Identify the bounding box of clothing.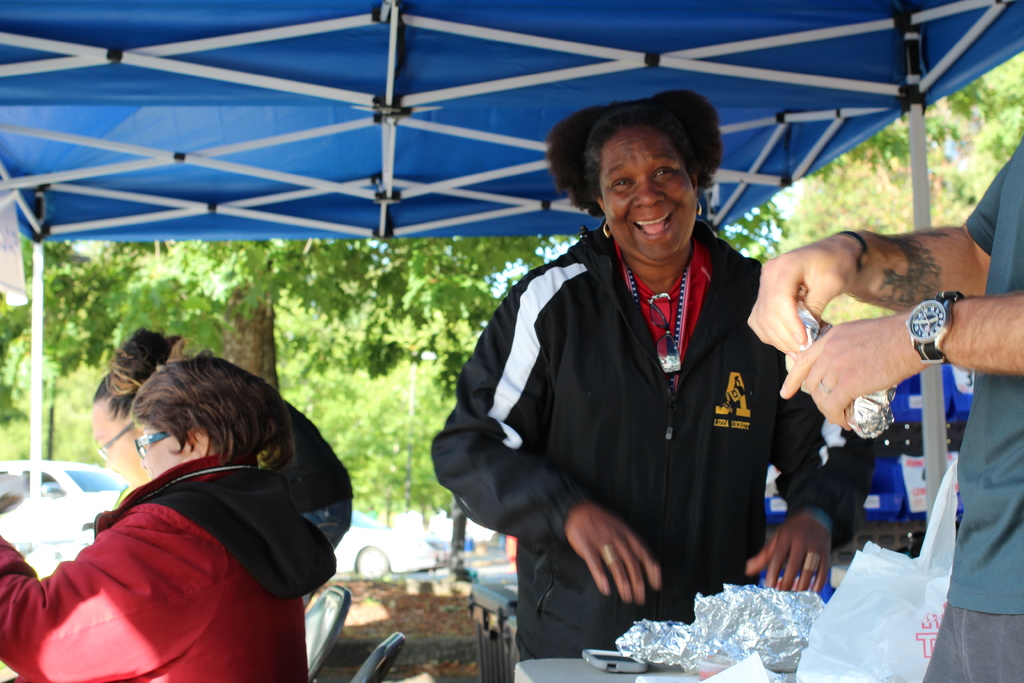
<bbox>201, 352, 352, 611</bbox>.
